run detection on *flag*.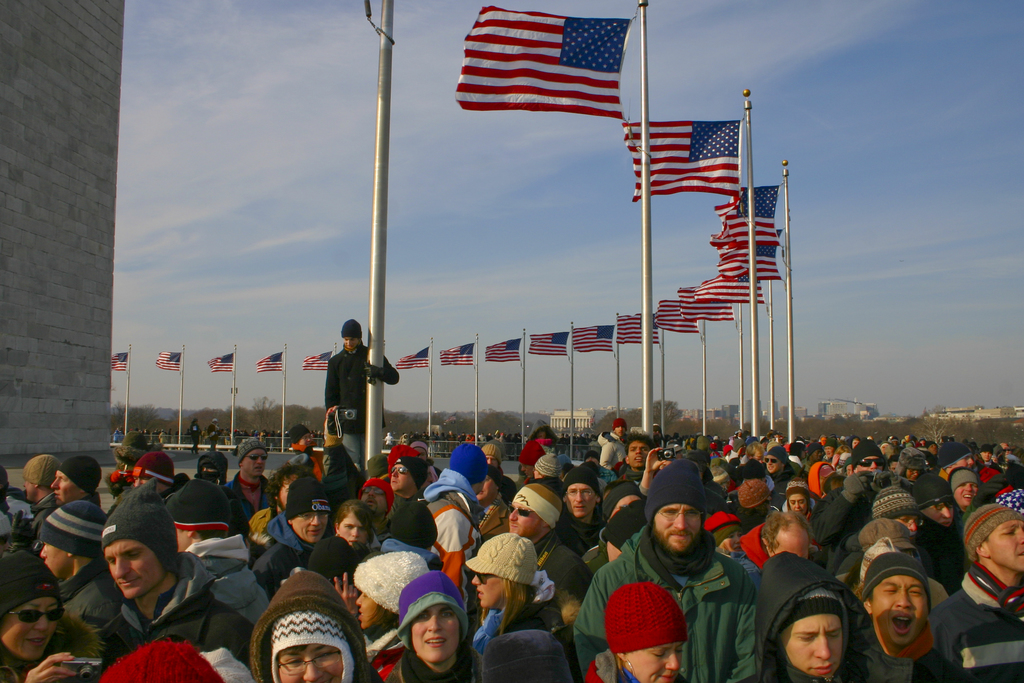
Result: bbox=[150, 350, 181, 370].
